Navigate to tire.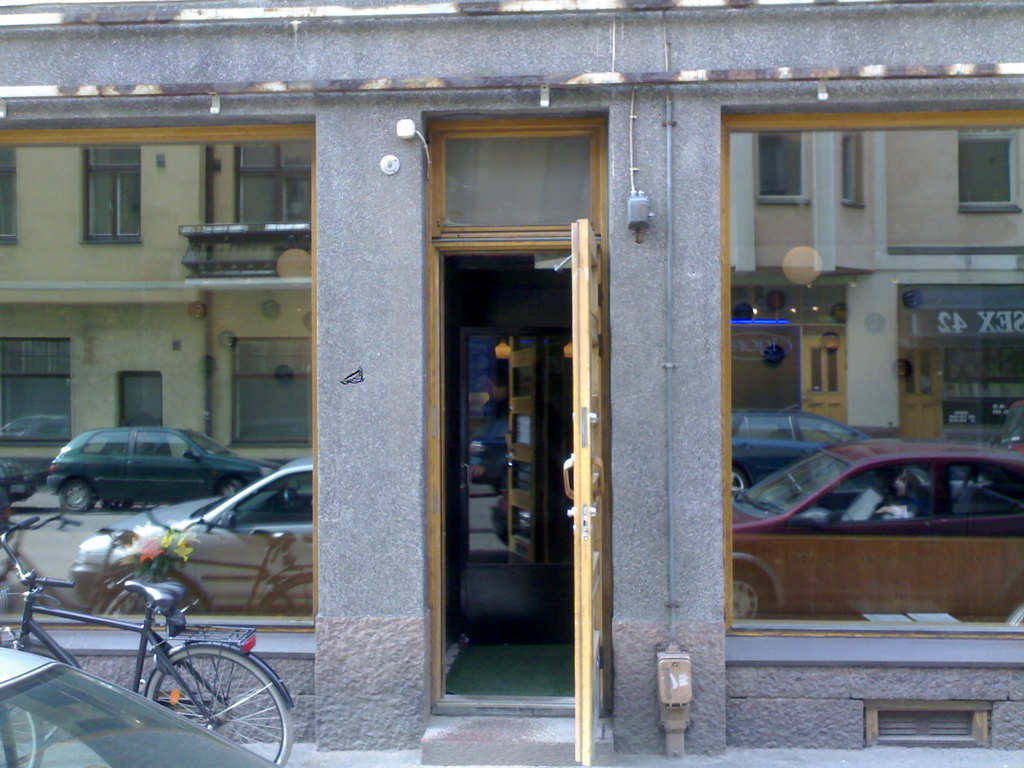
Navigation target: 212,476,244,502.
